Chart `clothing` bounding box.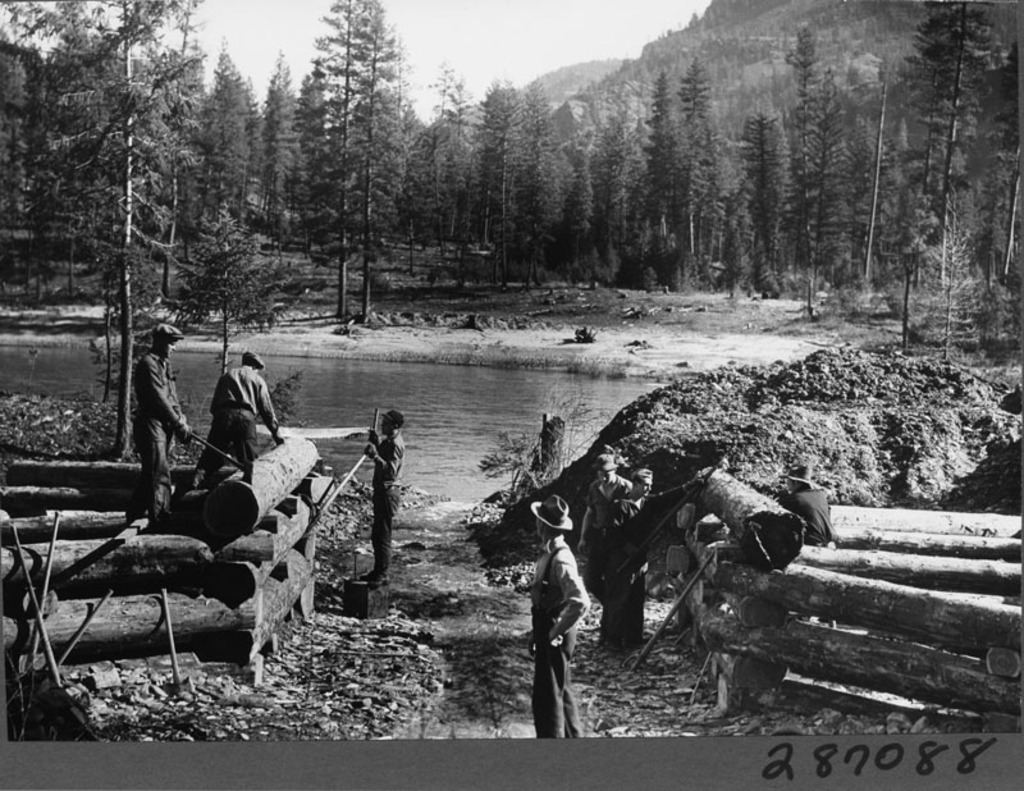
Charted: 374 436 401 573.
